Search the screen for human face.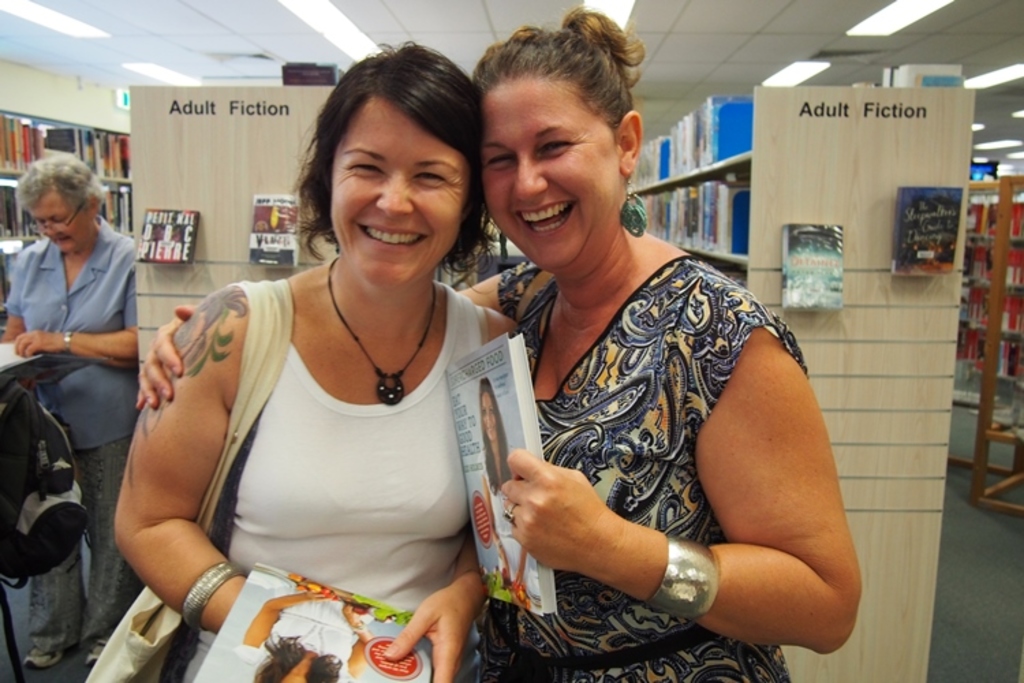
Found at rect(332, 90, 471, 292).
